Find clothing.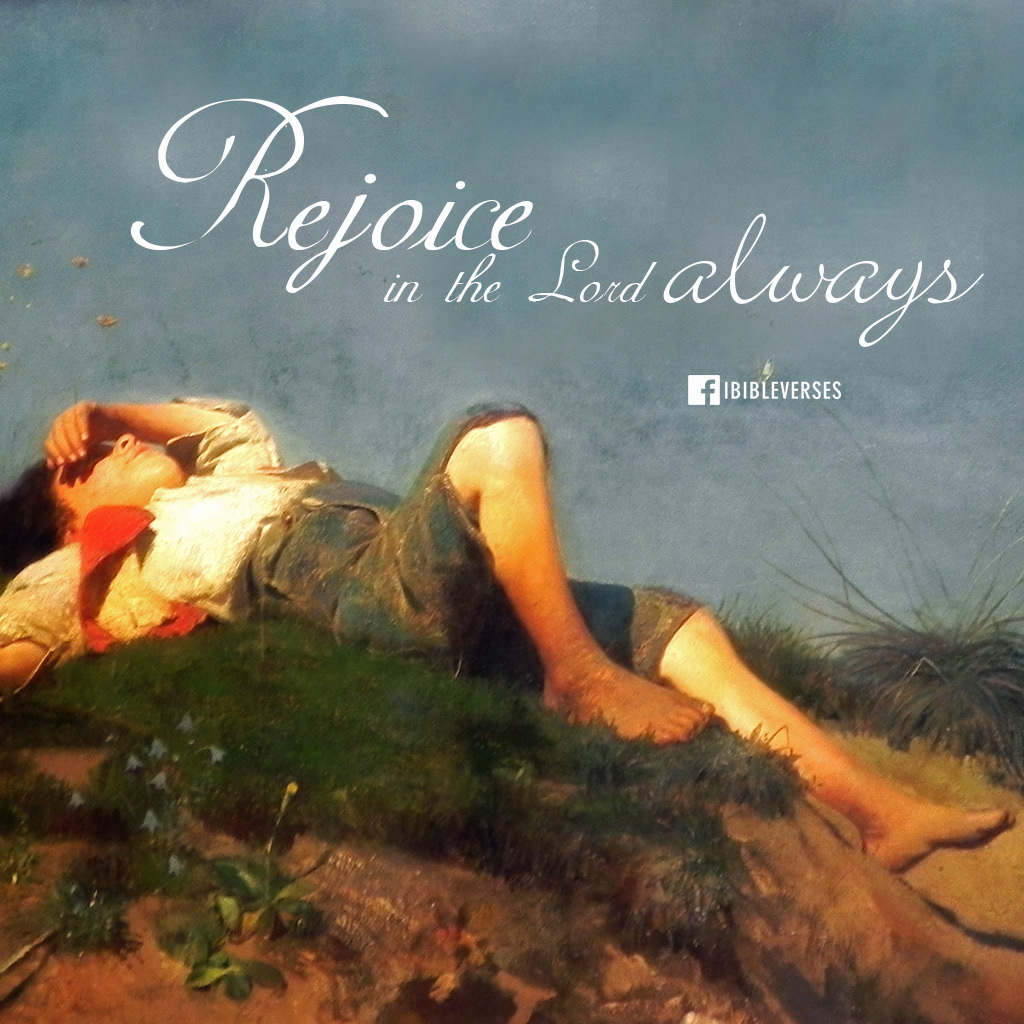
[61, 395, 697, 759].
